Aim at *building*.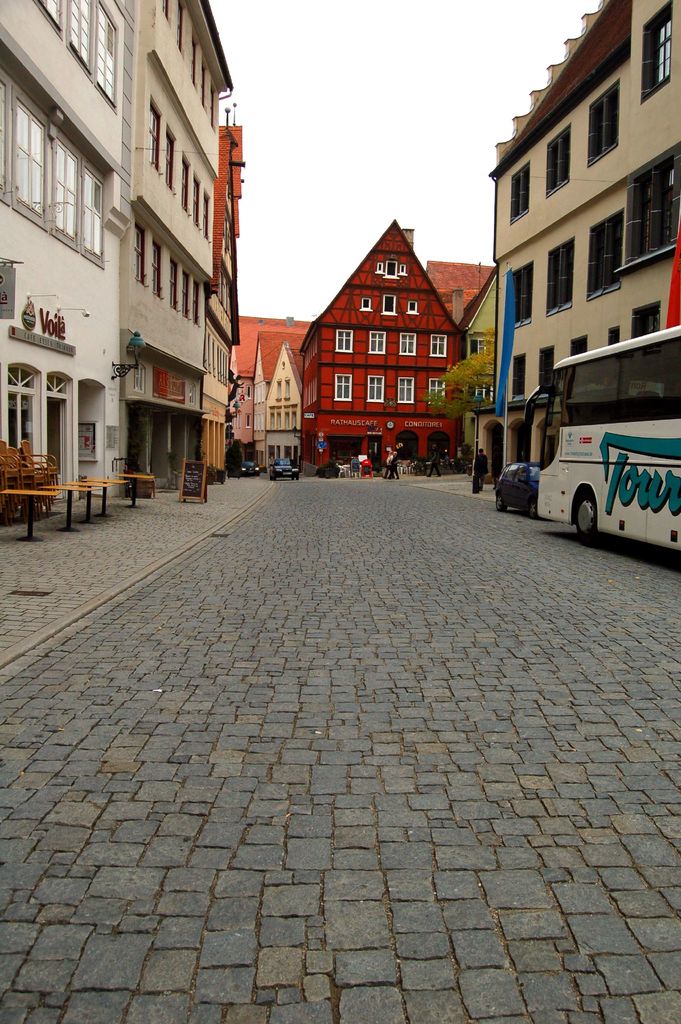
Aimed at locate(240, 222, 496, 467).
